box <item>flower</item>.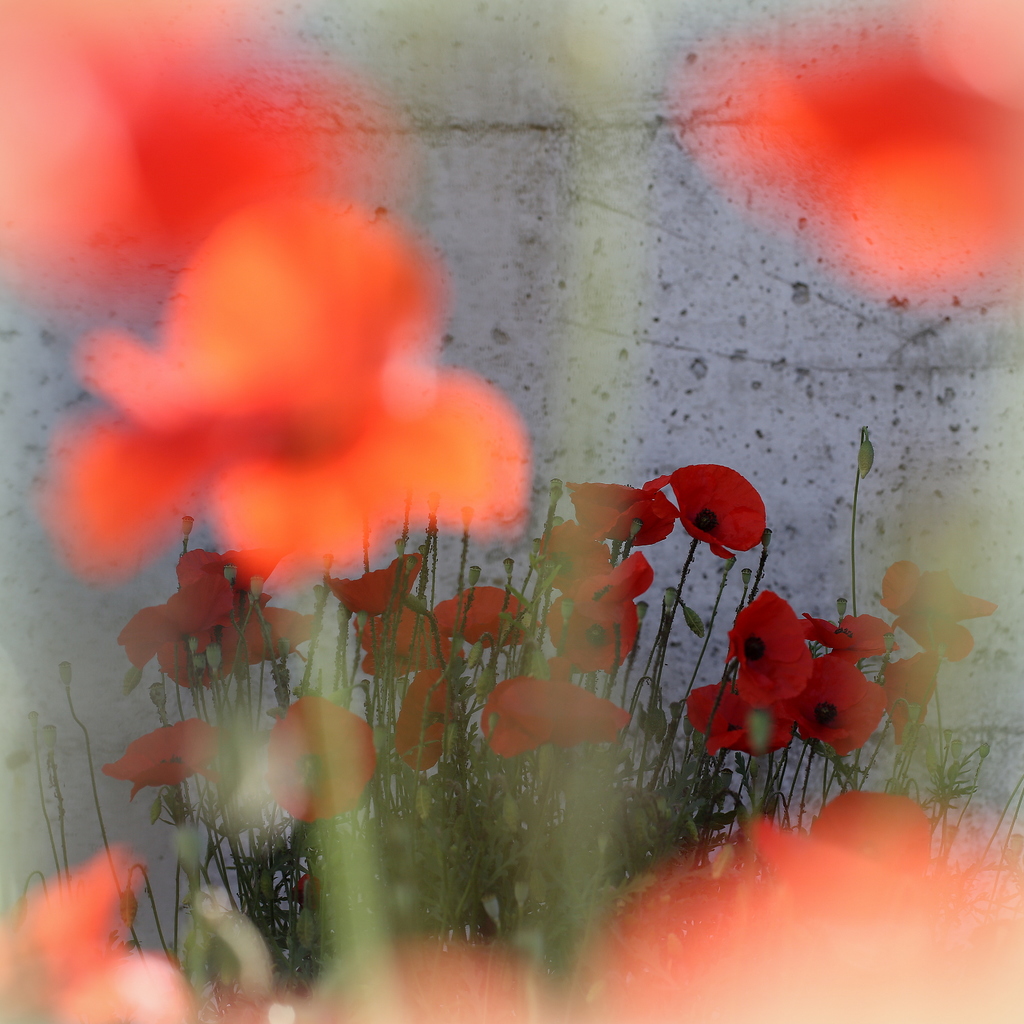
locate(36, 161, 547, 602).
